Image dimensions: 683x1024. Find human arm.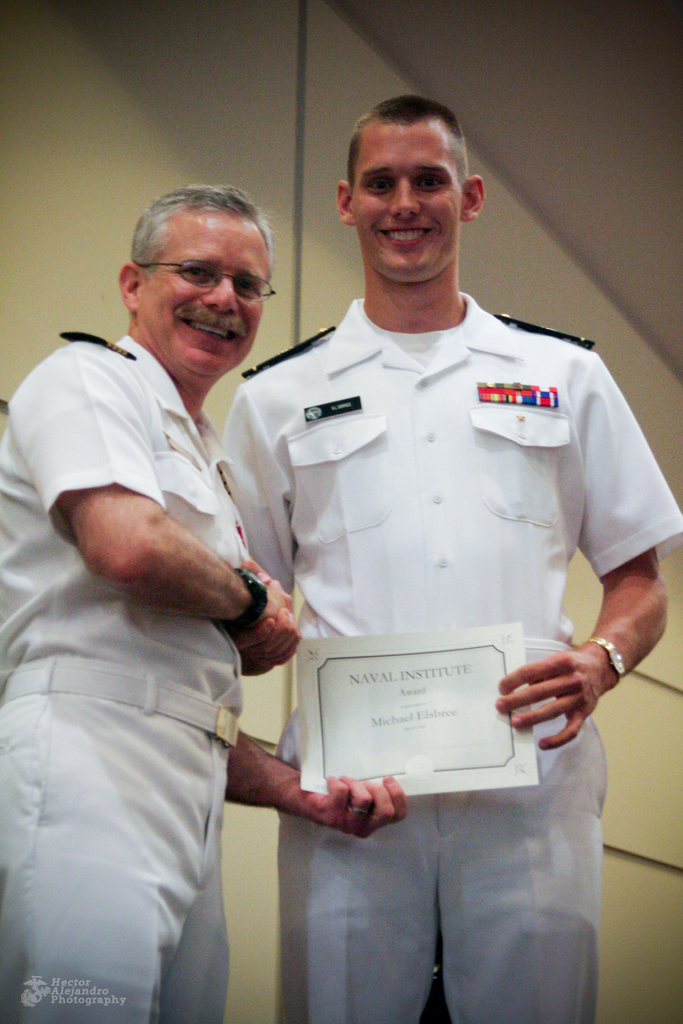
{"left": 229, "top": 369, "right": 294, "bottom": 689}.
